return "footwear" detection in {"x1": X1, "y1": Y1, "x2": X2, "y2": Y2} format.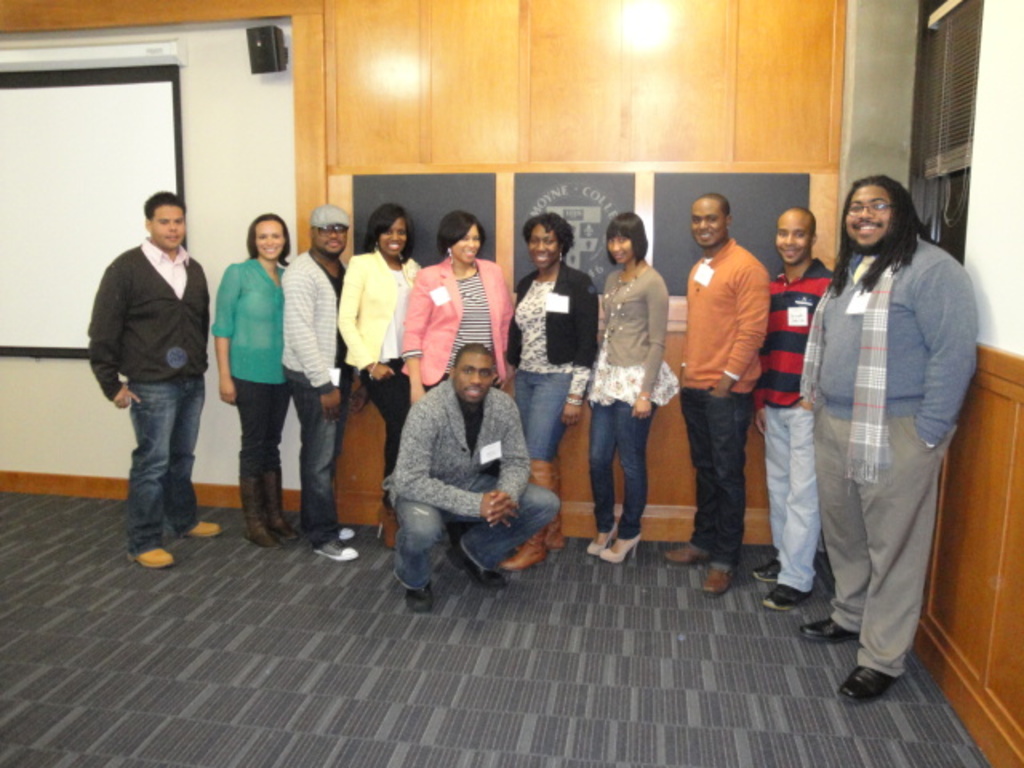
{"x1": 459, "y1": 546, "x2": 496, "y2": 582}.
